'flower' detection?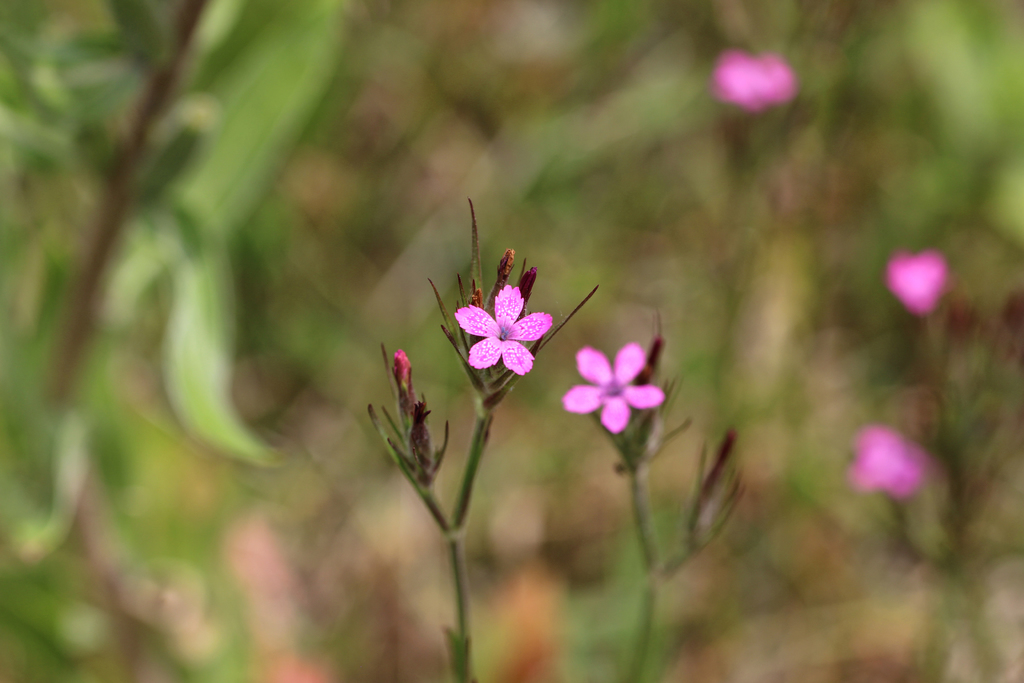
(left=557, top=337, right=675, bottom=442)
